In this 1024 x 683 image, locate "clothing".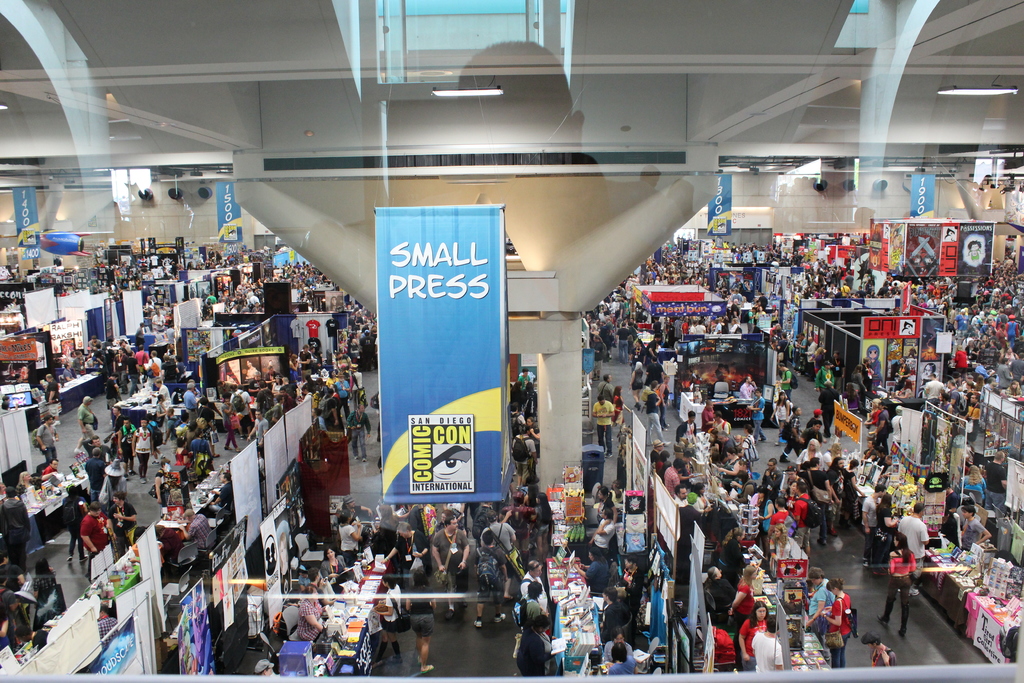
Bounding box: detection(714, 420, 730, 436).
